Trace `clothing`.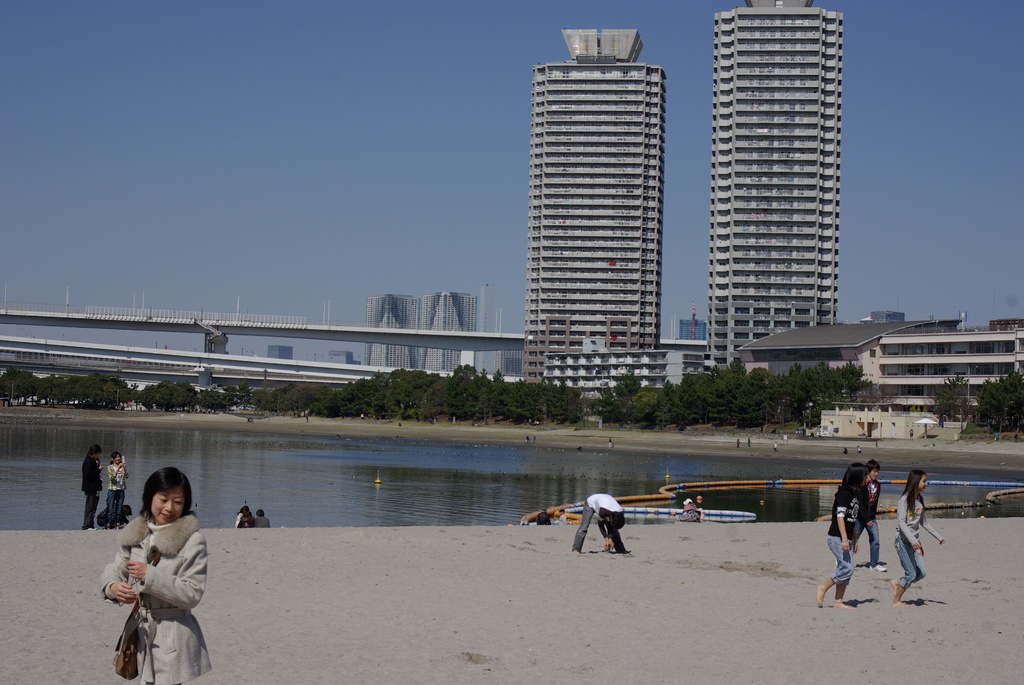
Traced to (left=100, top=511, right=213, bottom=684).
